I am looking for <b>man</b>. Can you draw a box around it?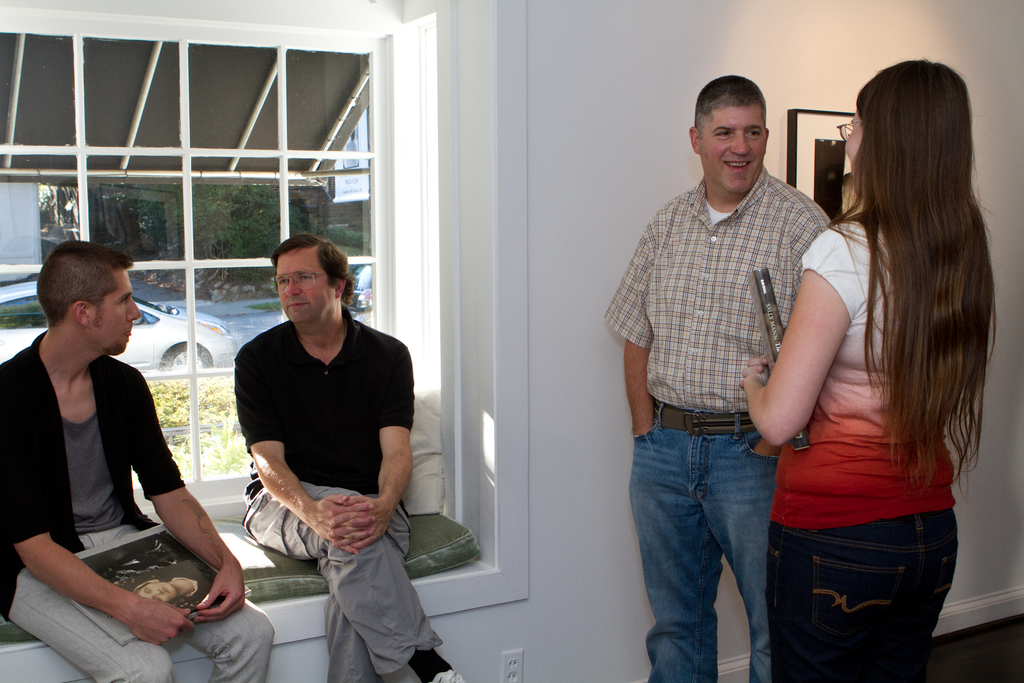
Sure, the bounding box is 614, 68, 827, 682.
